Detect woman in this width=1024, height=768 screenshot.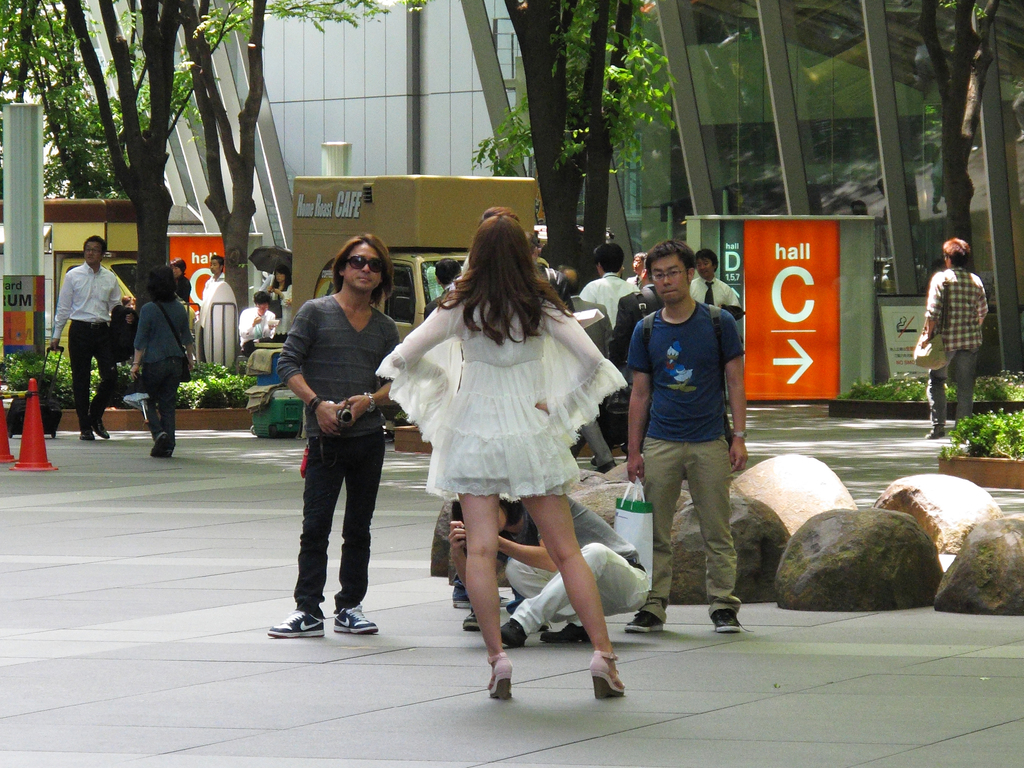
Detection: box=[133, 262, 195, 453].
